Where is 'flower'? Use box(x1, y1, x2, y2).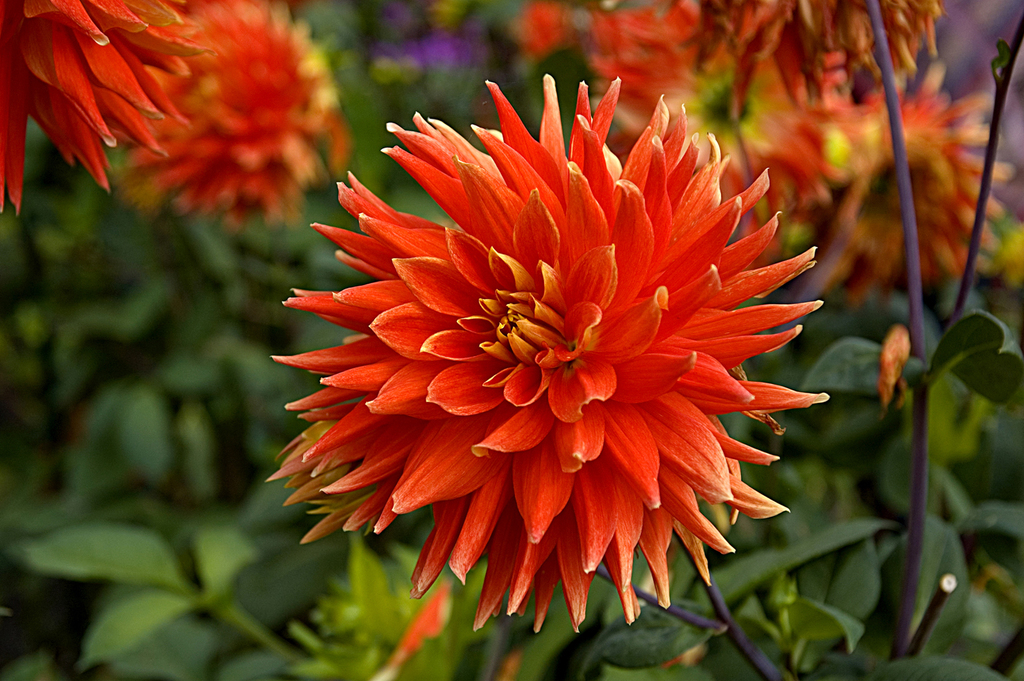
box(0, 0, 212, 213).
